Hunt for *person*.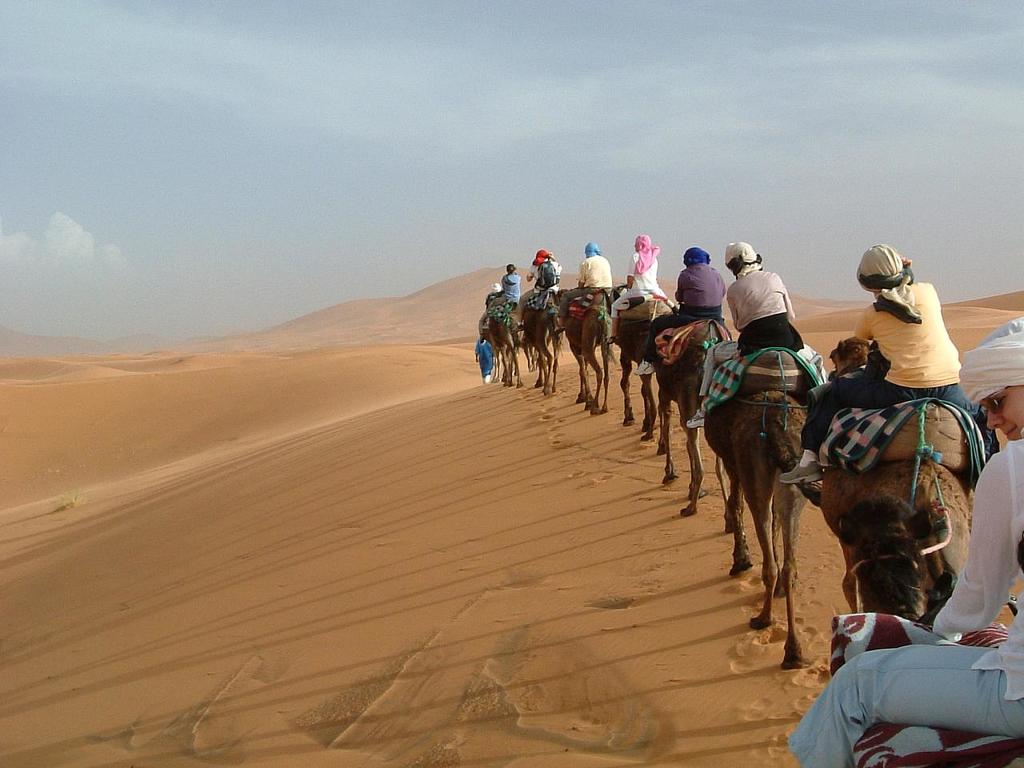
Hunted down at bbox=(501, 266, 529, 306).
